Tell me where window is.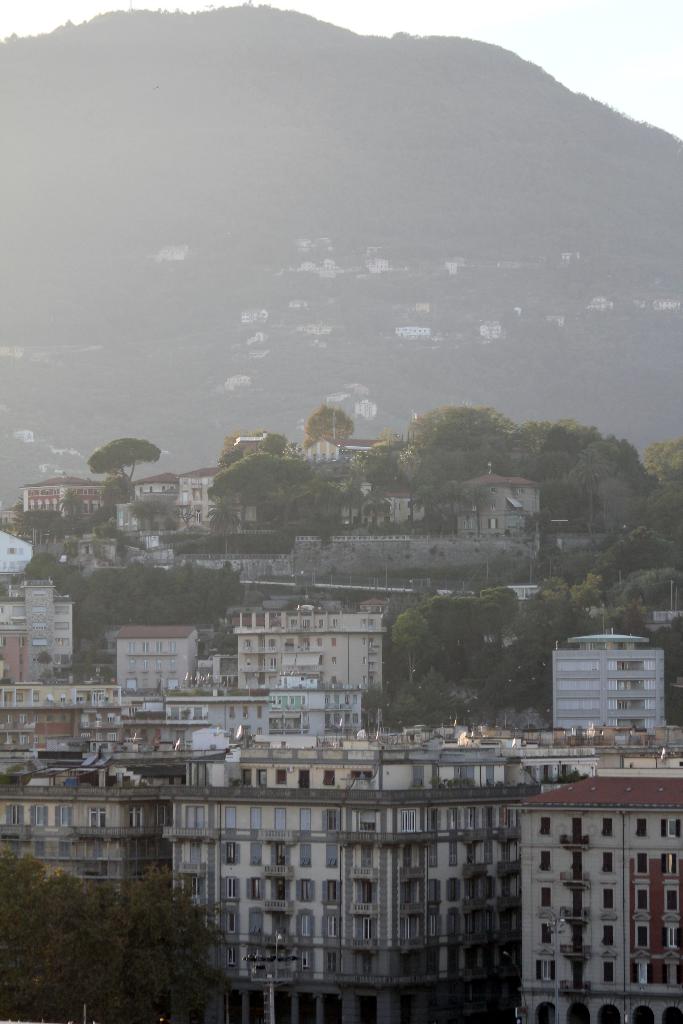
window is at x1=486 y1=874 x2=497 y2=895.
